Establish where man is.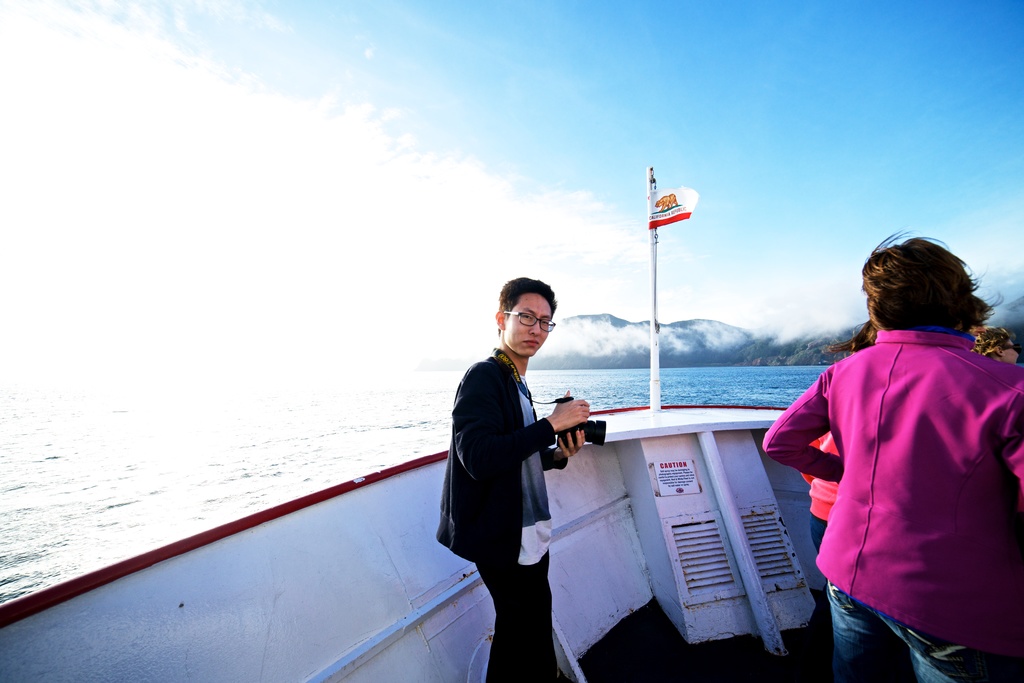
Established at Rect(445, 282, 591, 666).
